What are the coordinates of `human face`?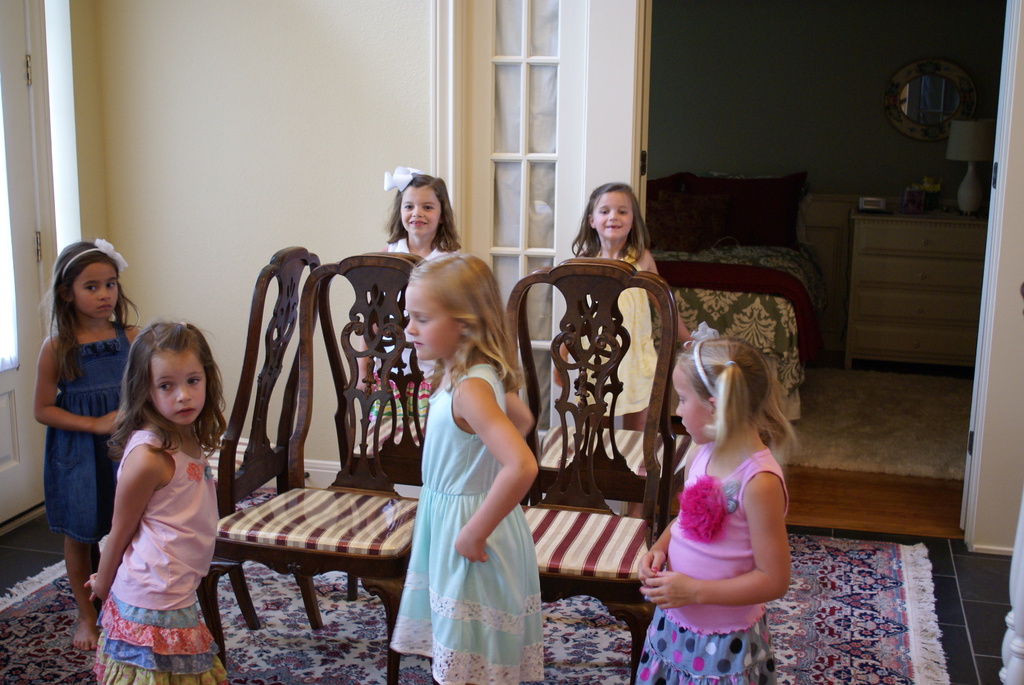
[591,193,632,238].
